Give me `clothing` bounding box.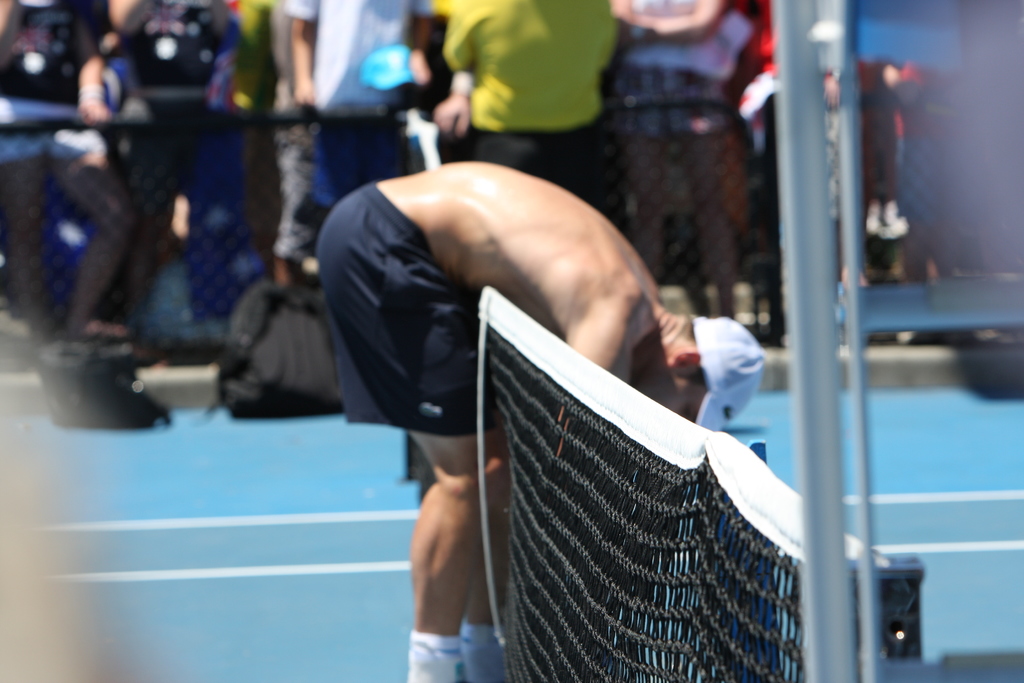
BBox(47, 65, 157, 343).
